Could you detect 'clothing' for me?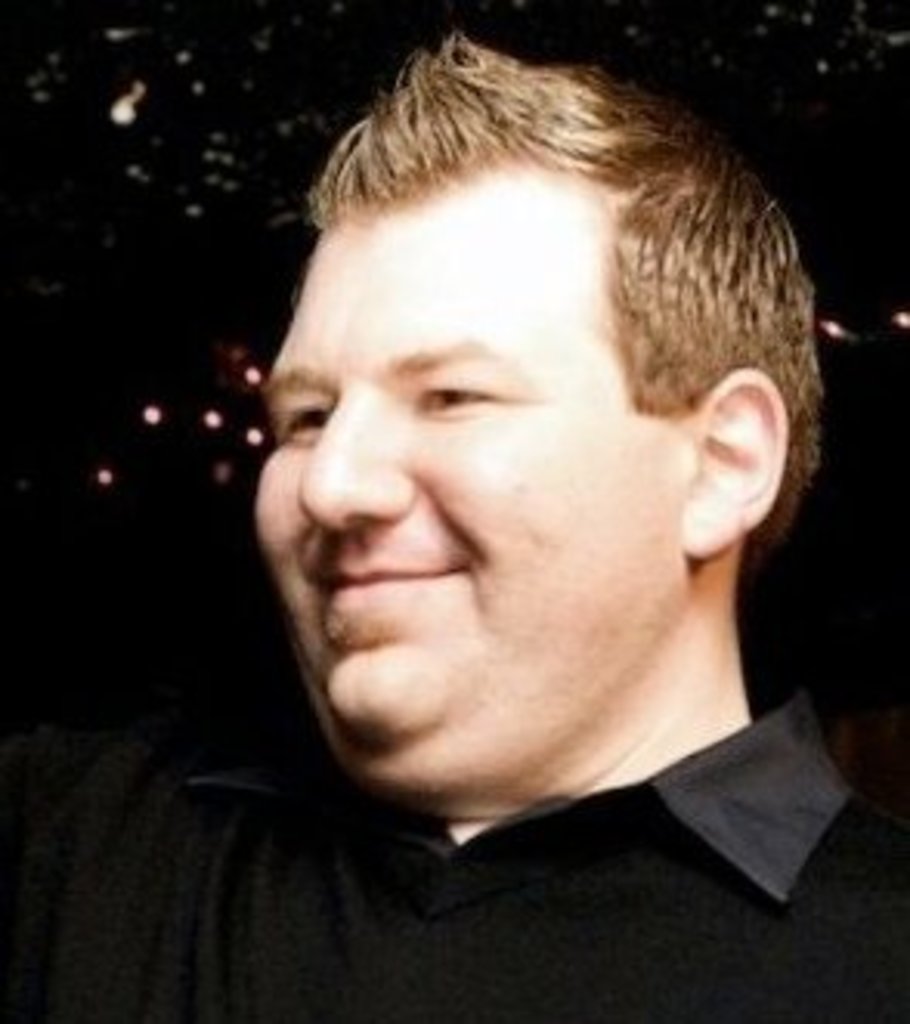
Detection result: detection(0, 674, 909, 978).
